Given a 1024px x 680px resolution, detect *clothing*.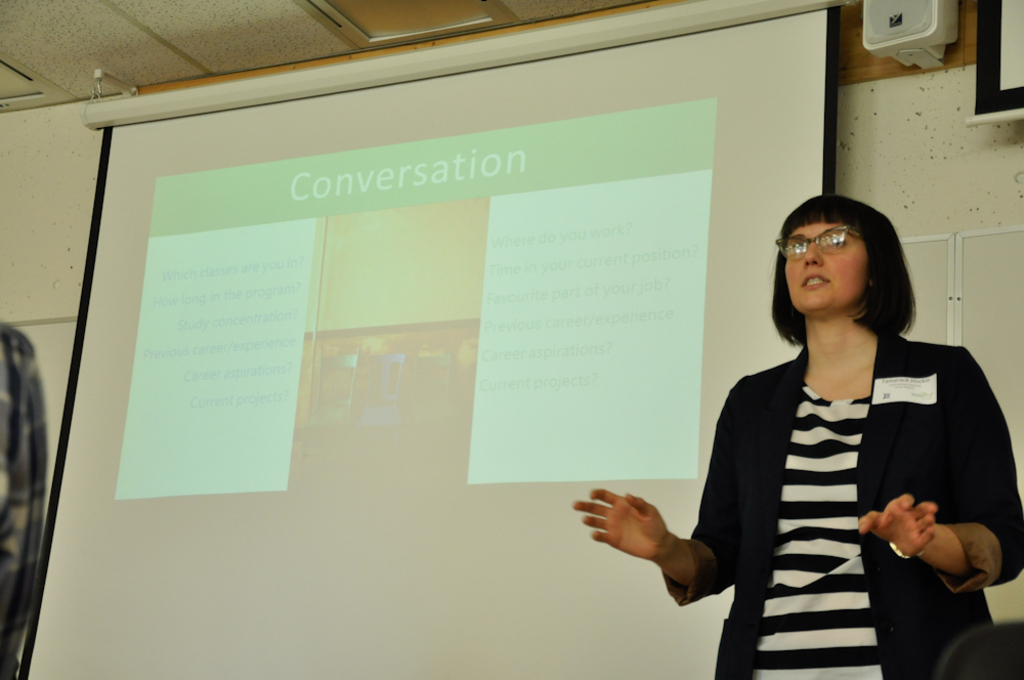
bbox=[685, 298, 998, 668].
